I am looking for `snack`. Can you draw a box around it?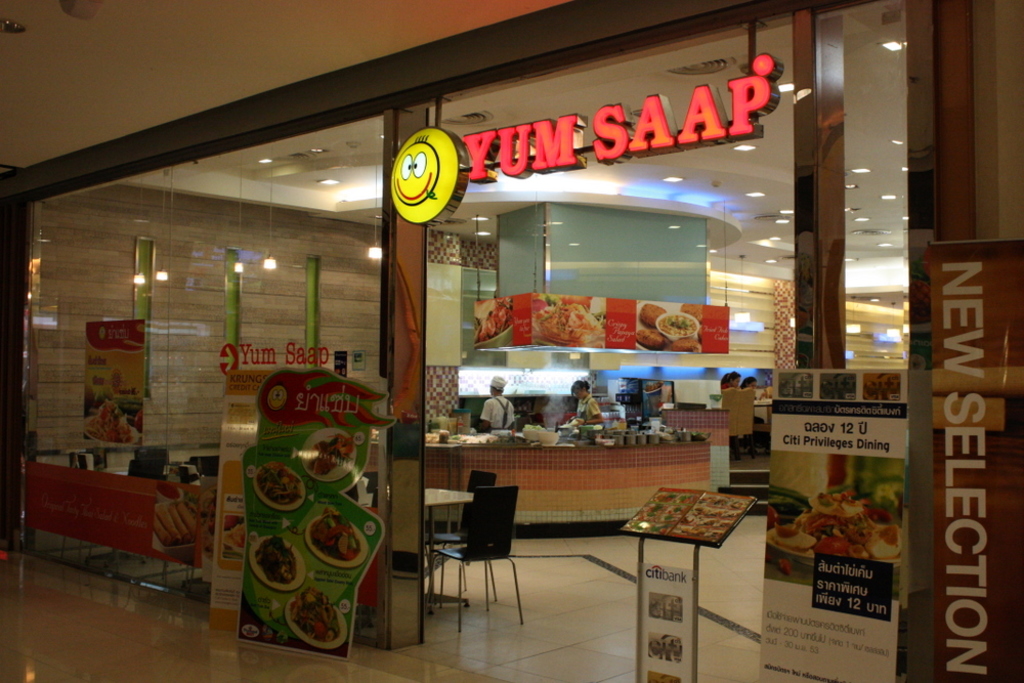
Sure, the bounding box is (x1=627, y1=300, x2=719, y2=351).
